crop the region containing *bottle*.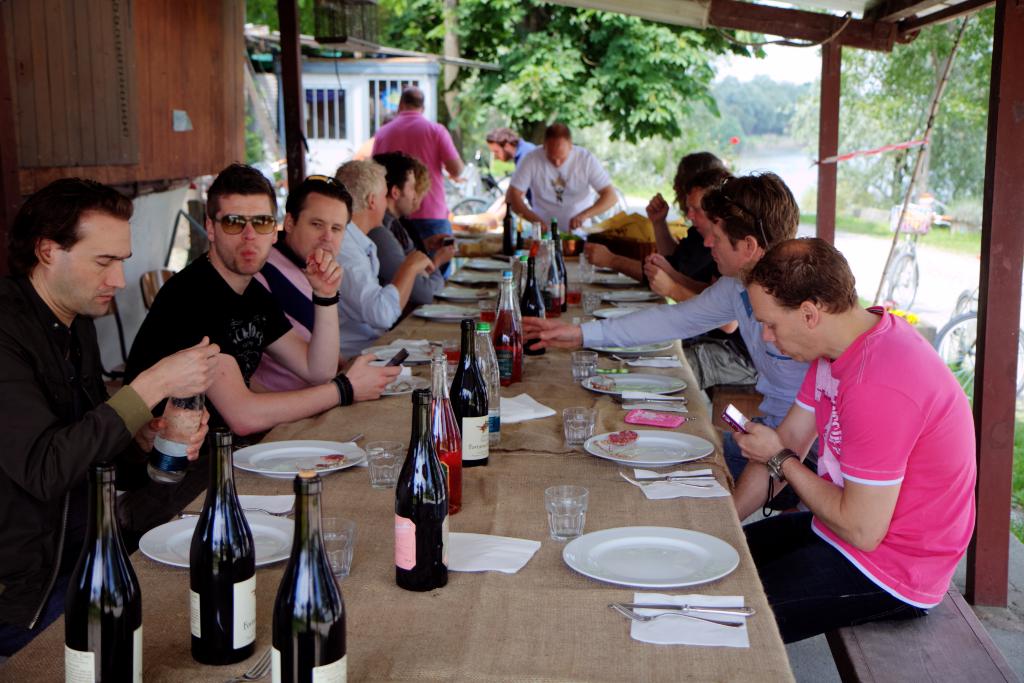
Crop region: left=497, top=264, right=525, bottom=377.
